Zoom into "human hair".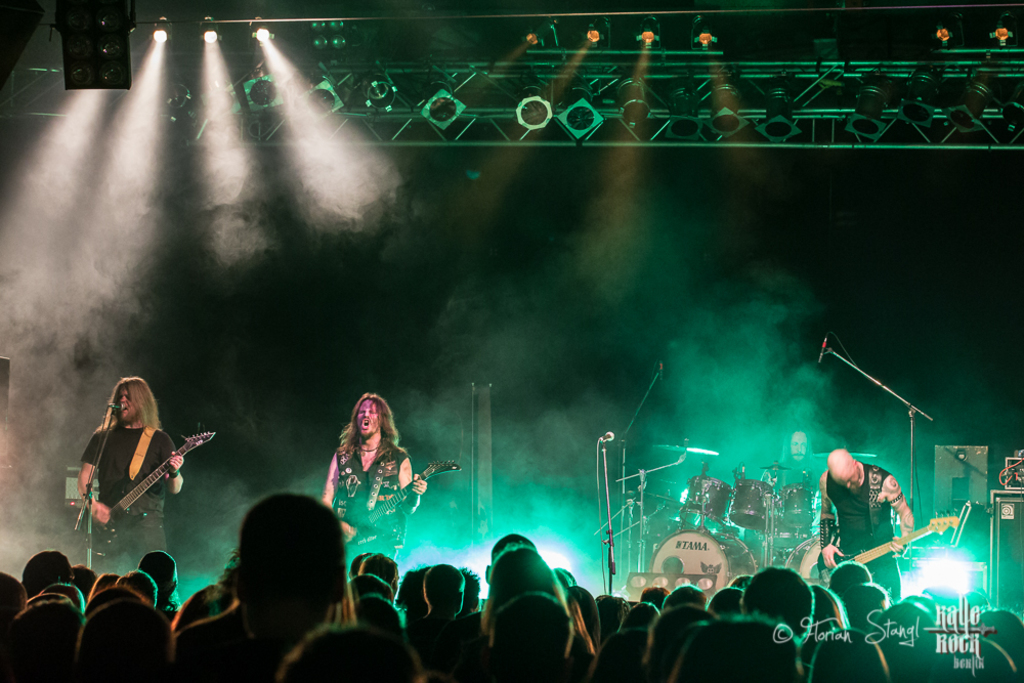
Zoom target: [481,544,574,635].
